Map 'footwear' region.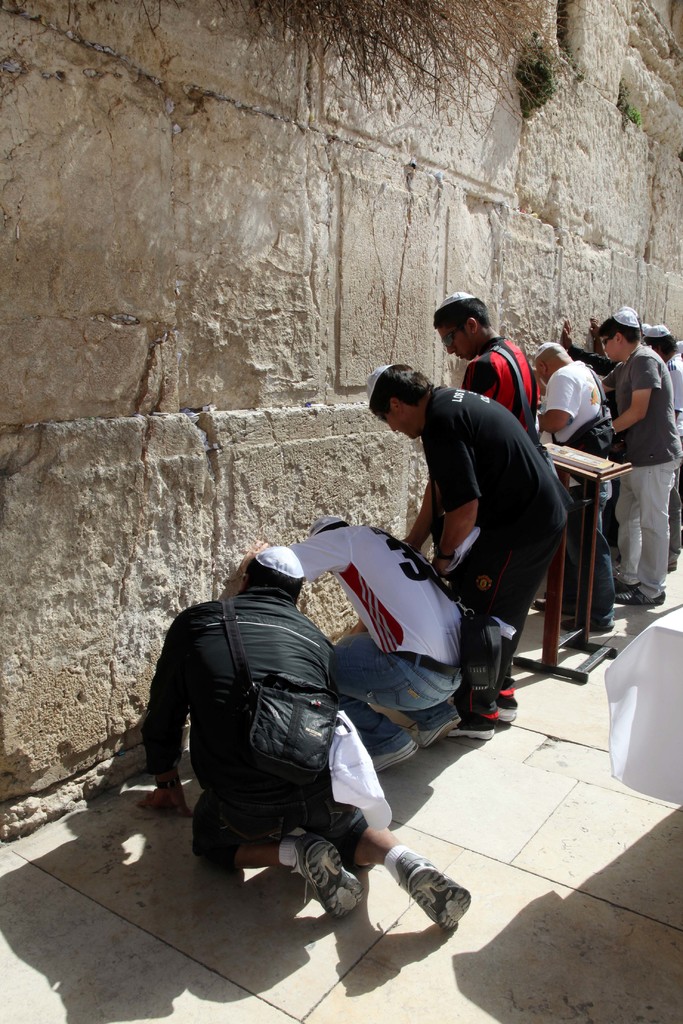
Mapped to {"left": 621, "top": 588, "right": 667, "bottom": 610}.
